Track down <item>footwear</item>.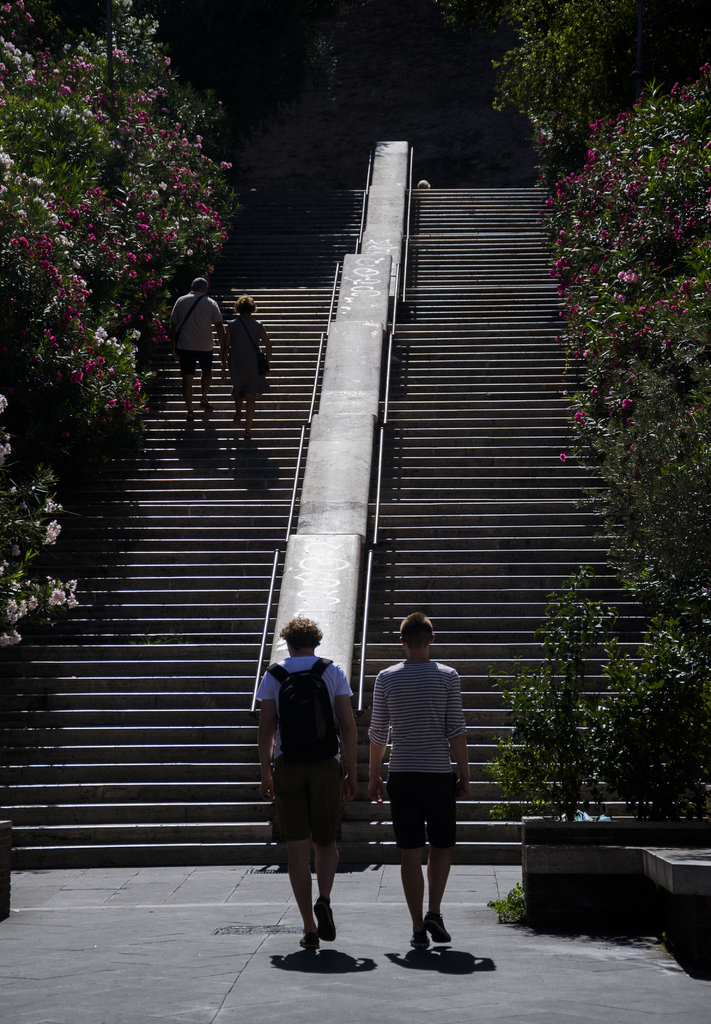
Tracked to (316,896,338,945).
